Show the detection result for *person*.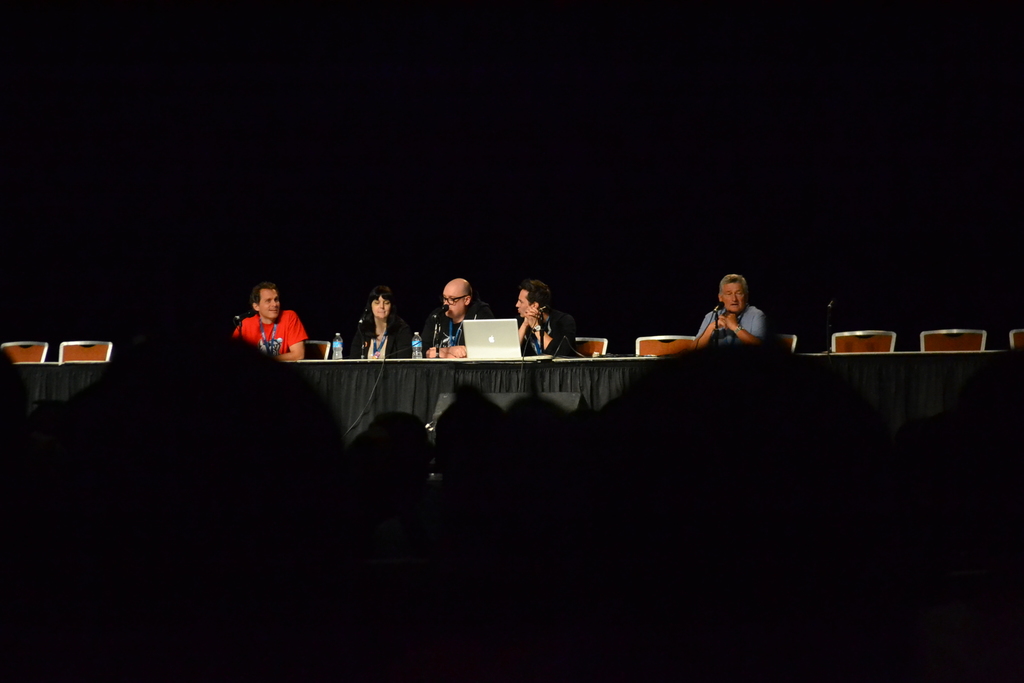
l=346, t=288, r=414, b=359.
